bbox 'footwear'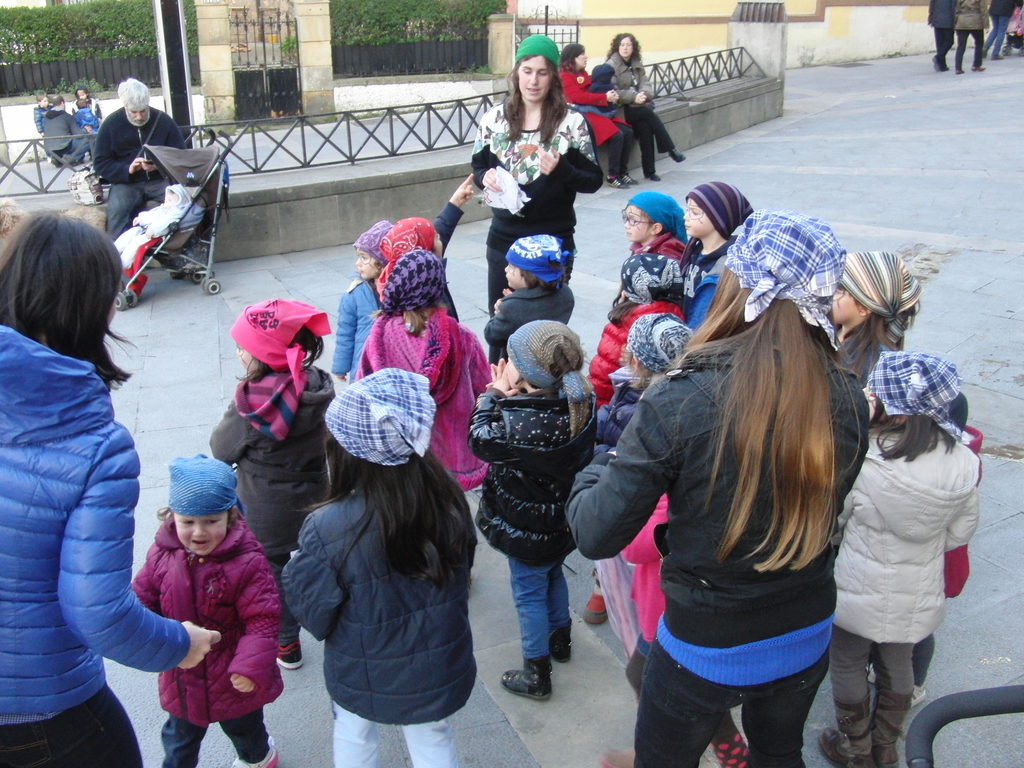
(500, 656, 552, 700)
